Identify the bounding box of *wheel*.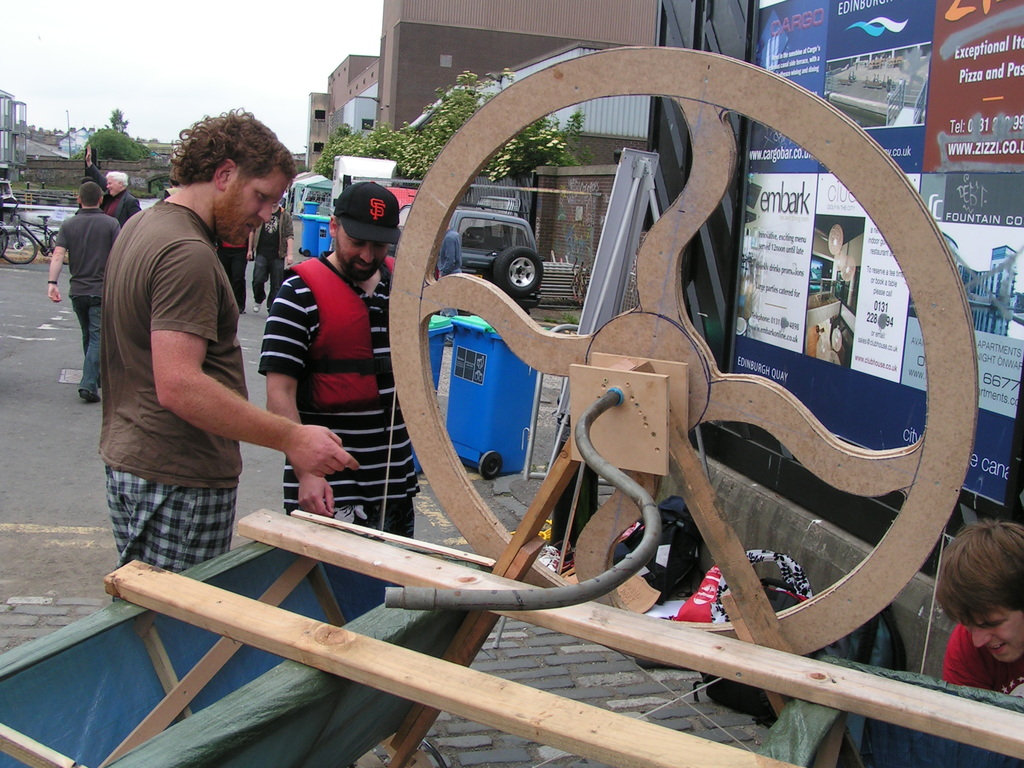
0, 226, 40, 263.
